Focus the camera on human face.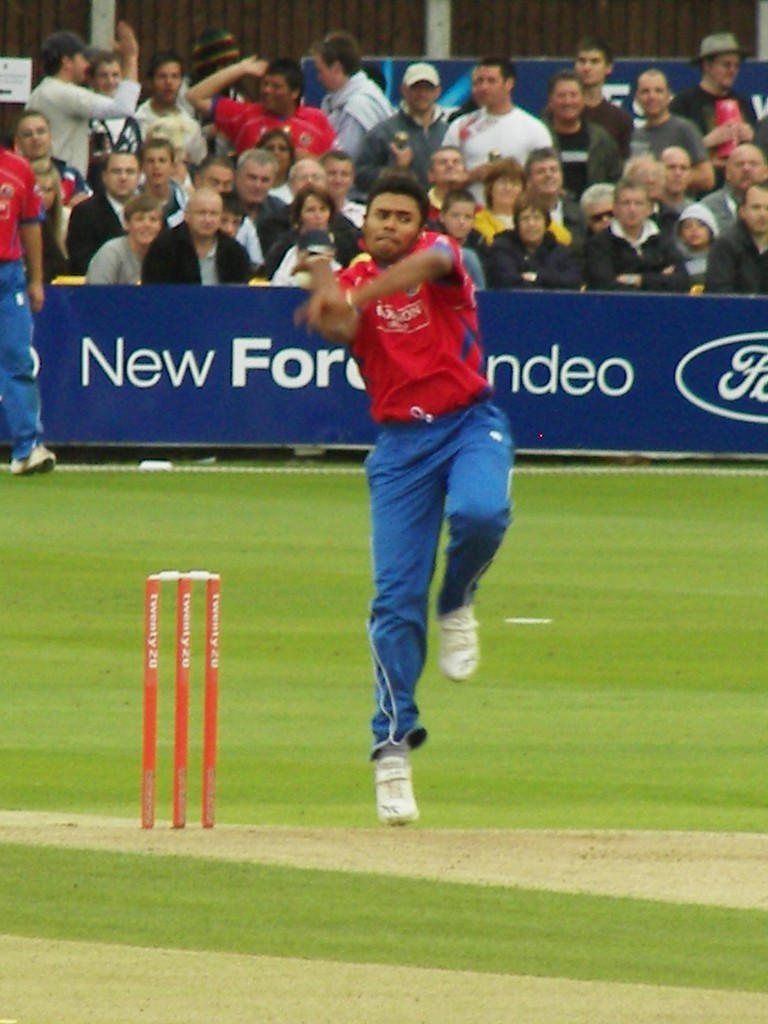
Focus region: (444, 200, 476, 241).
